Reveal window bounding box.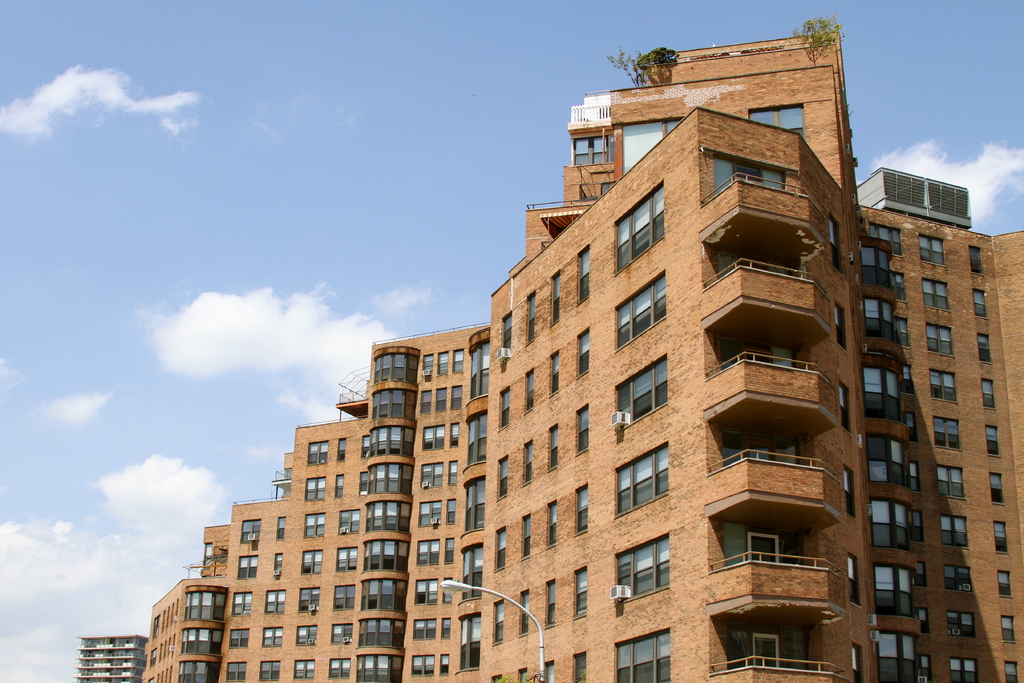
Revealed: [577, 331, 590, 374].
